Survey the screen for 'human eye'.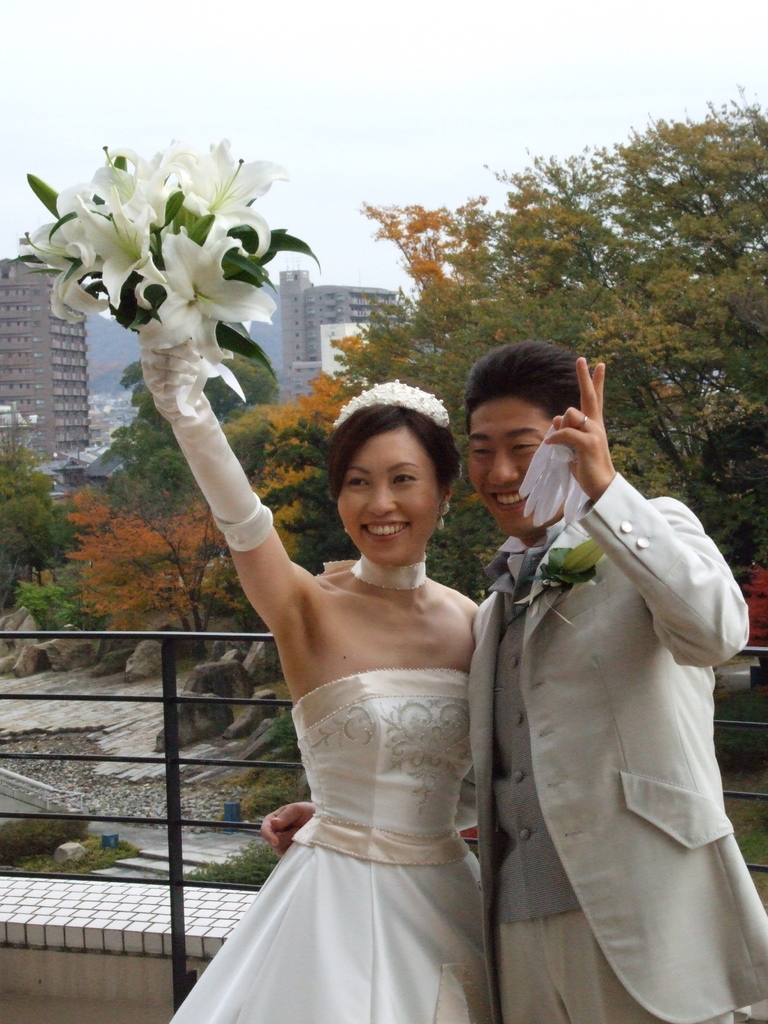
Survey found: <box>343,469,366,494</box>.
